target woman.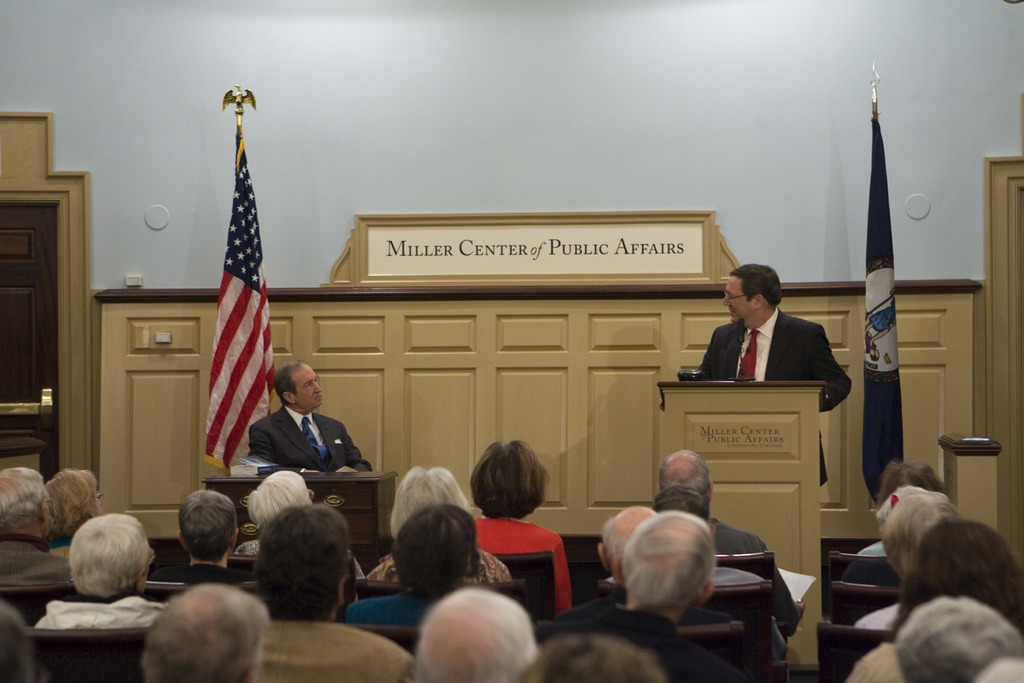
Target region: select_region(341, 502, 484, 623).
